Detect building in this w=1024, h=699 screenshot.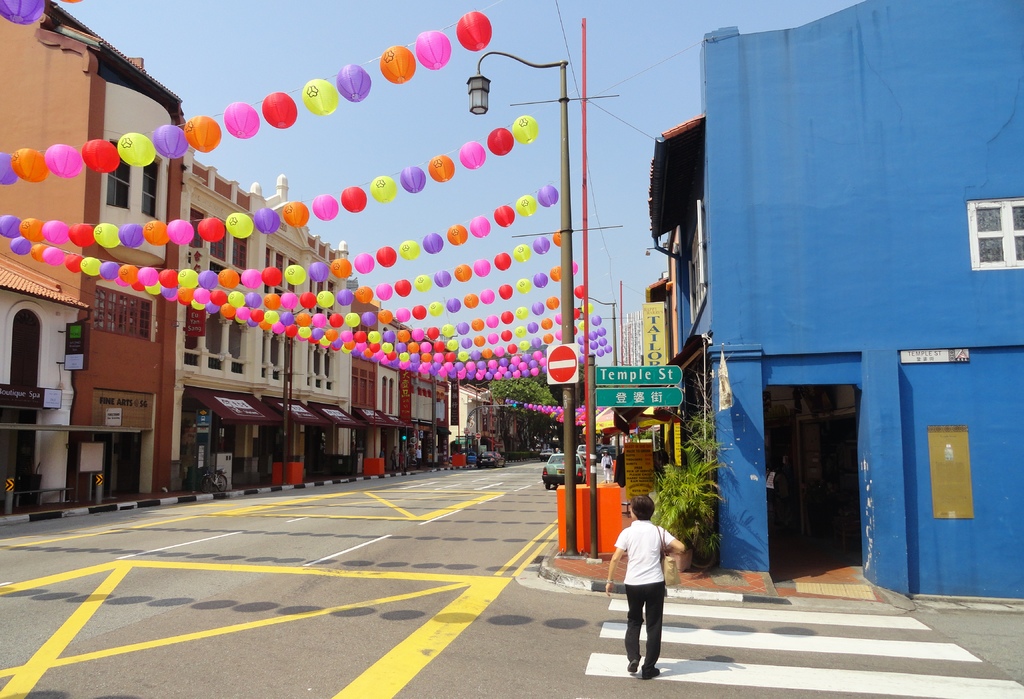
Detection: [x1=598, y1=0, x2=1023, y2=600].
